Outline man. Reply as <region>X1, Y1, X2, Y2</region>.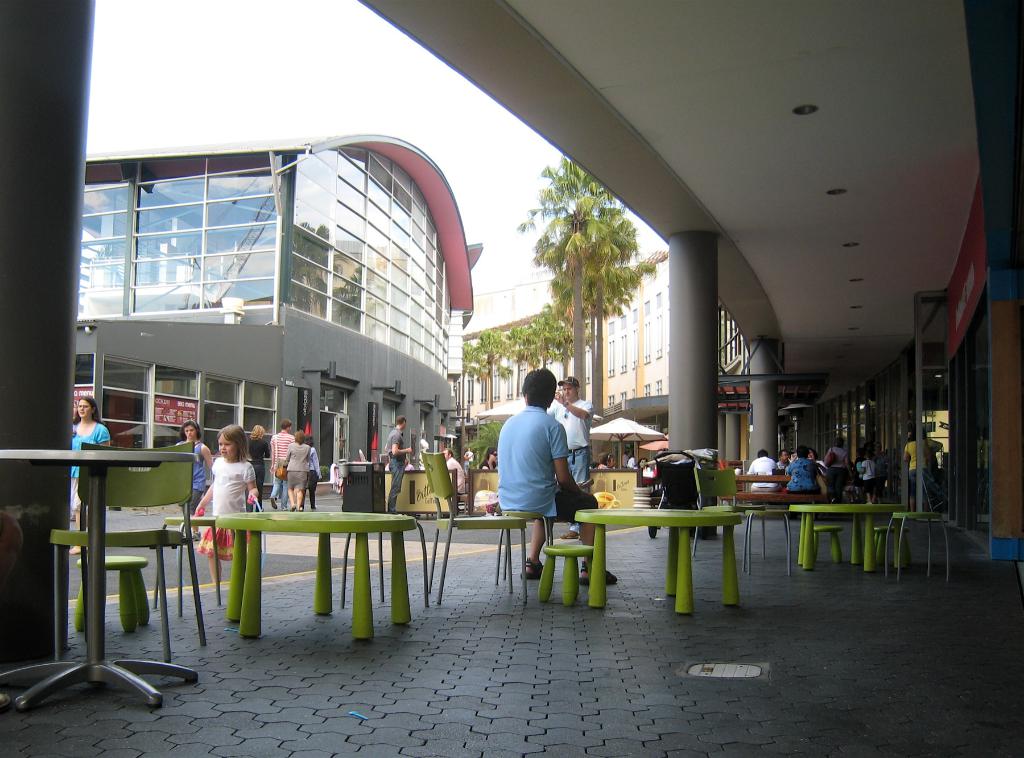
<region>444, 448, 466, 498</region>.
